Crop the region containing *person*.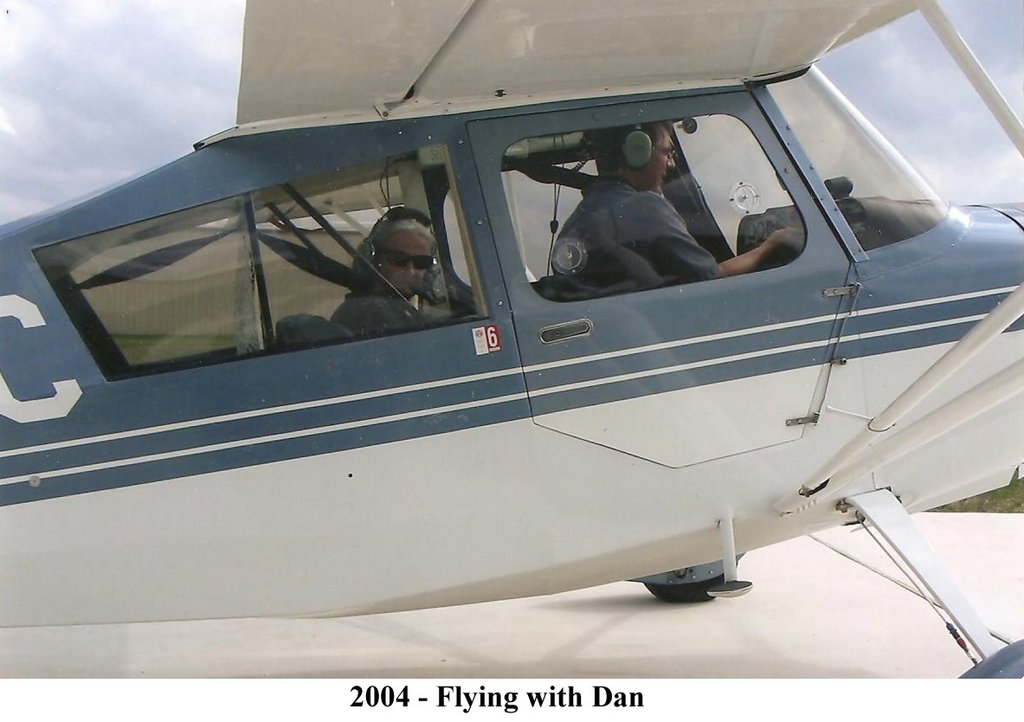
Crop region: [328,206,438,337].
